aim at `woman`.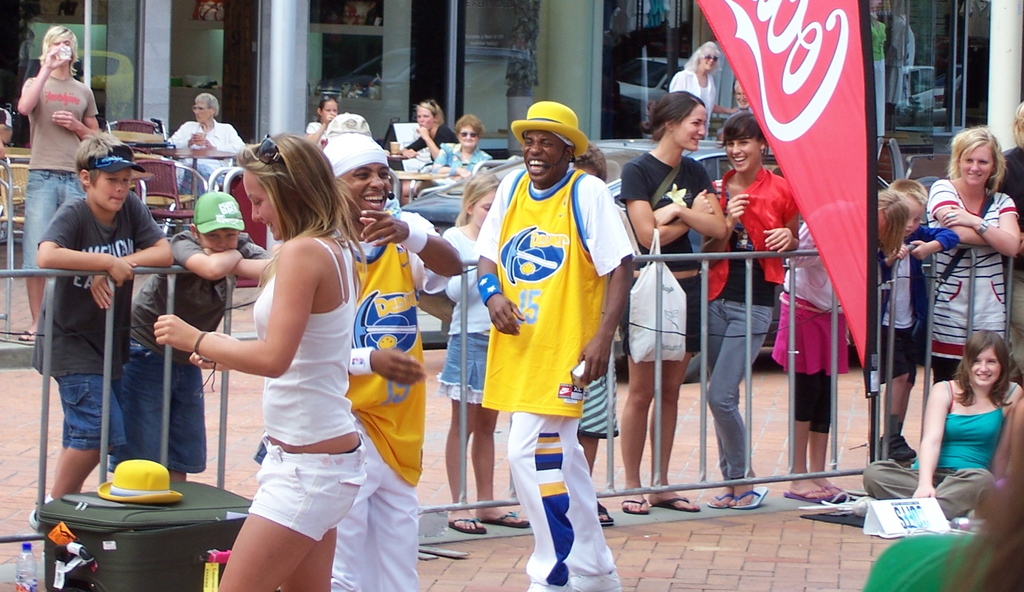
Aimed at {"x1": 860, "y1": 326, "x2": 1010, "y2": 513}.
